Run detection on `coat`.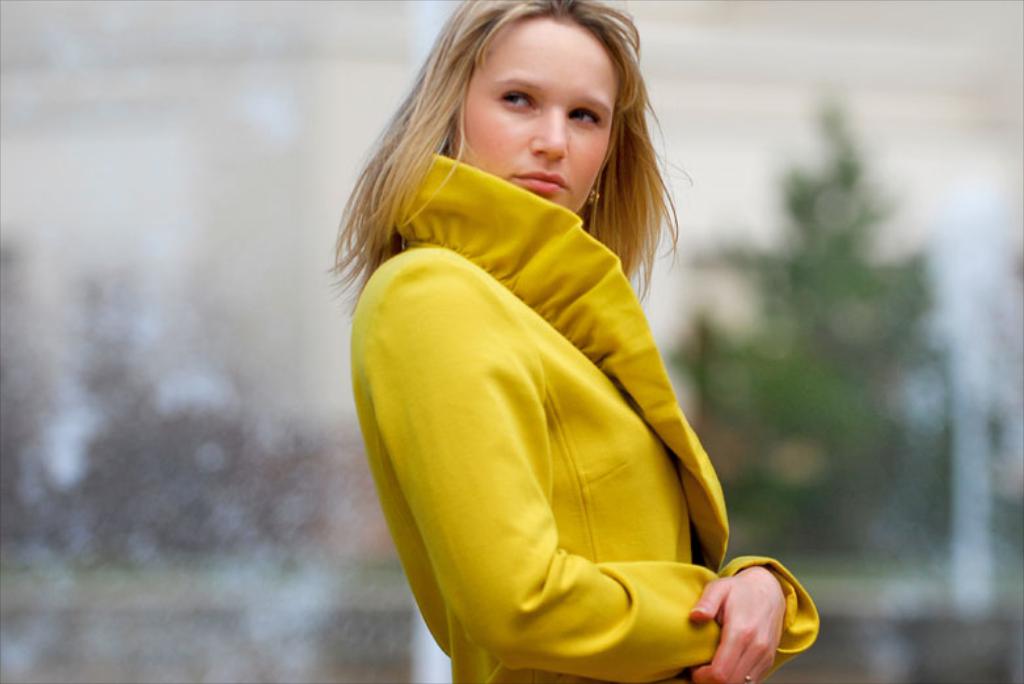
Result: region(347, 117, 720, 683).
